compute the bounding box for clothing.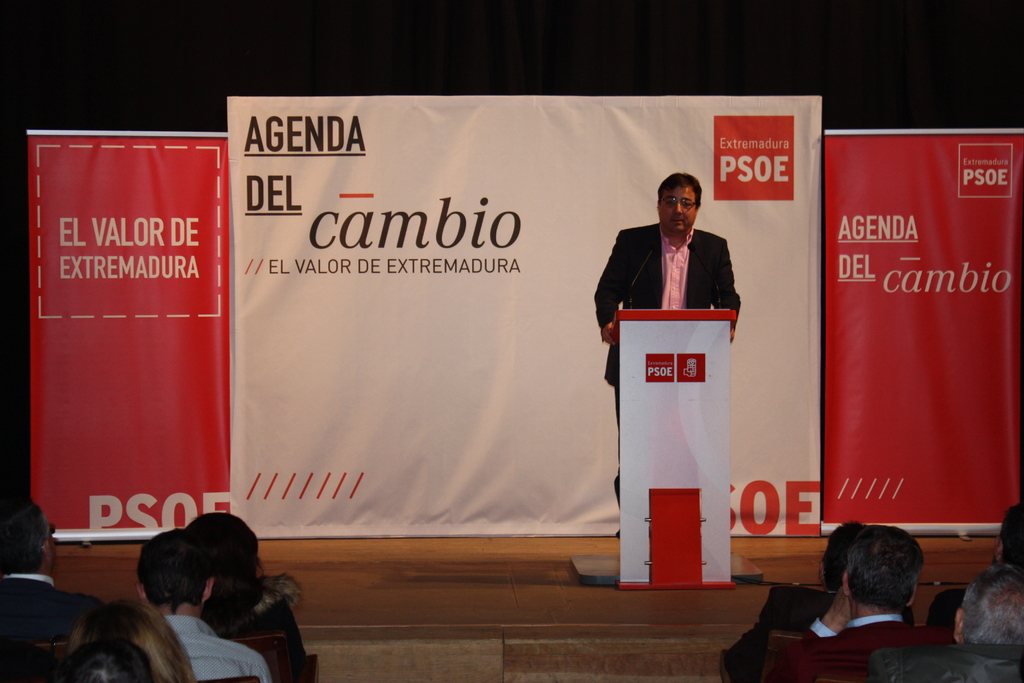
bbox=[783, 612, 954, 682].
